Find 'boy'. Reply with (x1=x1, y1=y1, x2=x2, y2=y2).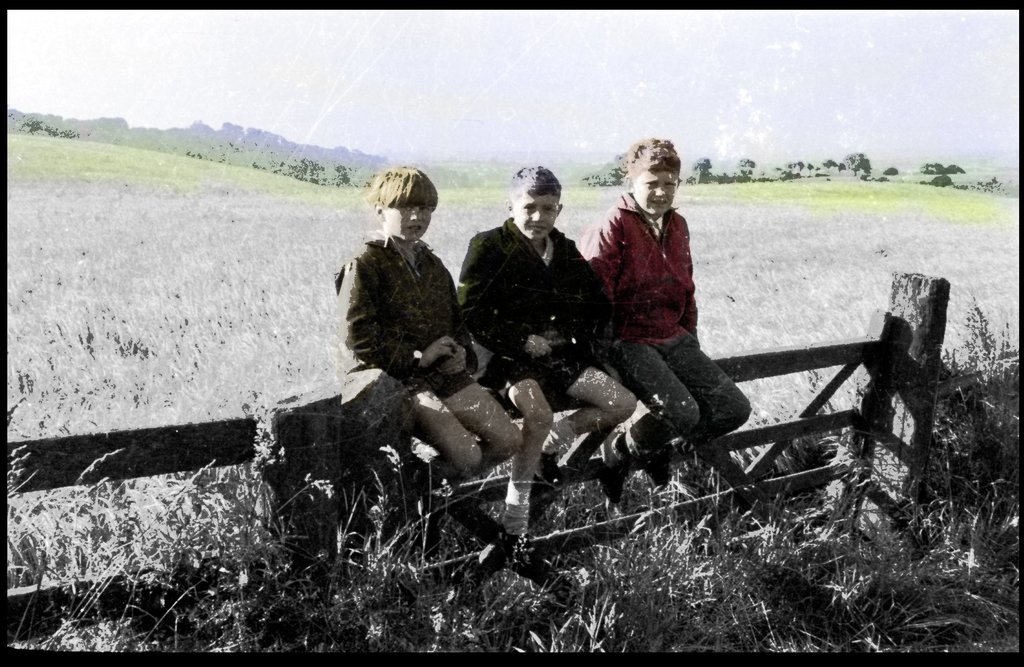
(x1=574, y1=124, x2=776, y2=516).
